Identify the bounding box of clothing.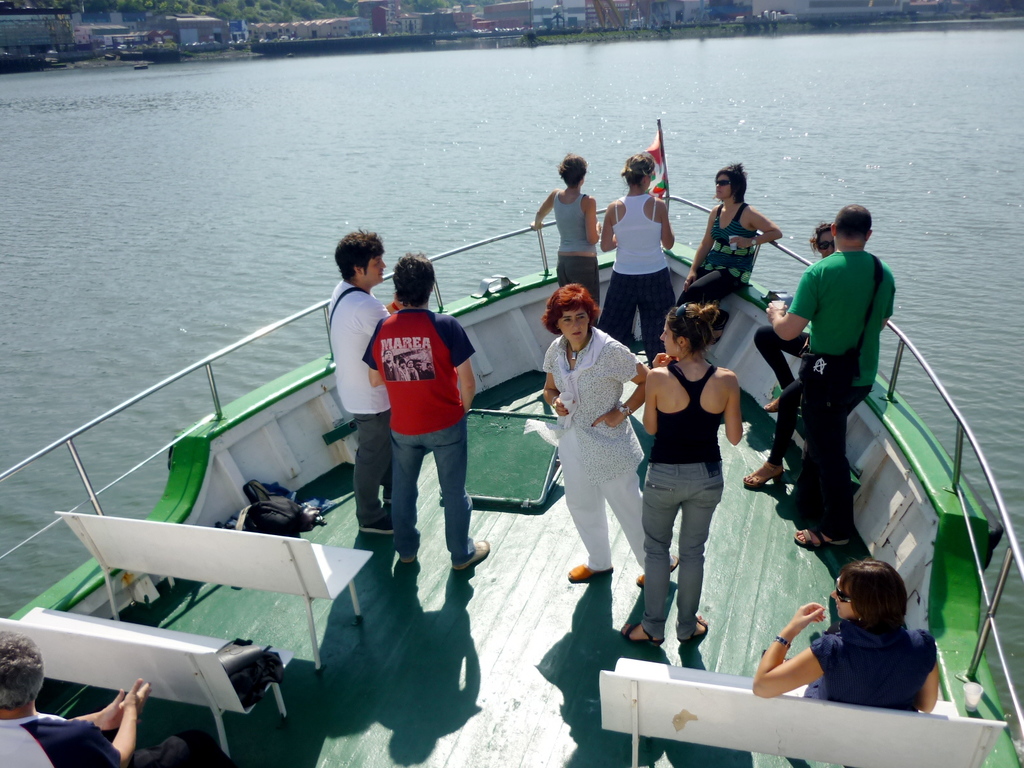
detection(0, 706, 123, 767).
